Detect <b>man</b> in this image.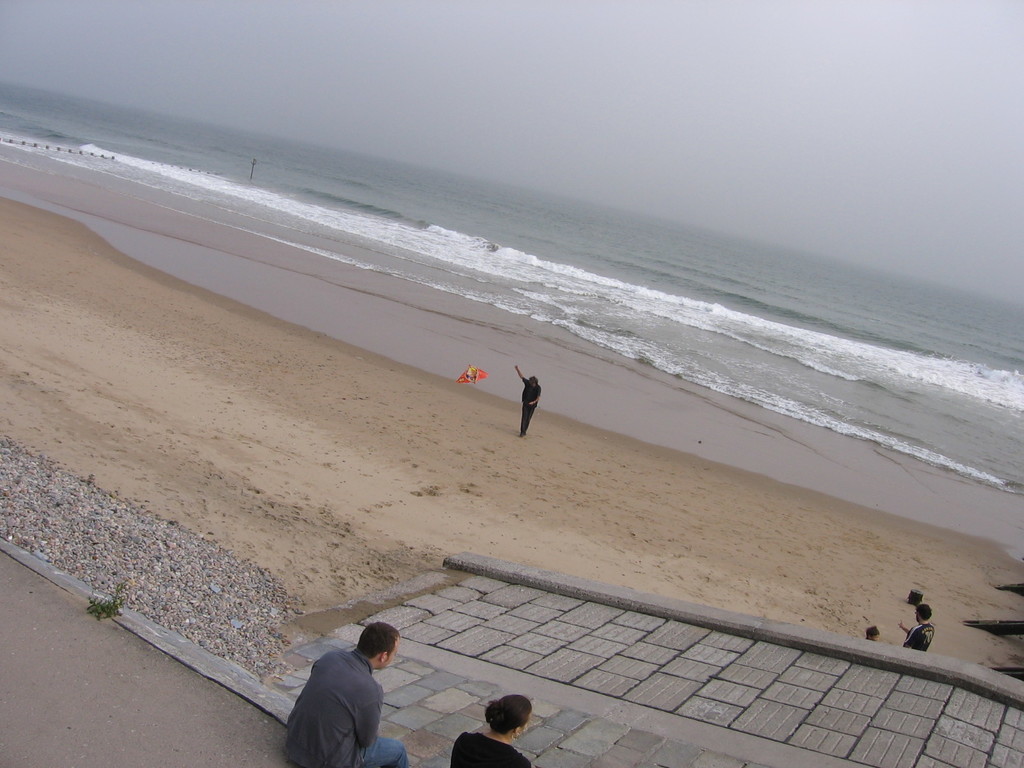
Detection: 282/621/412/767.
